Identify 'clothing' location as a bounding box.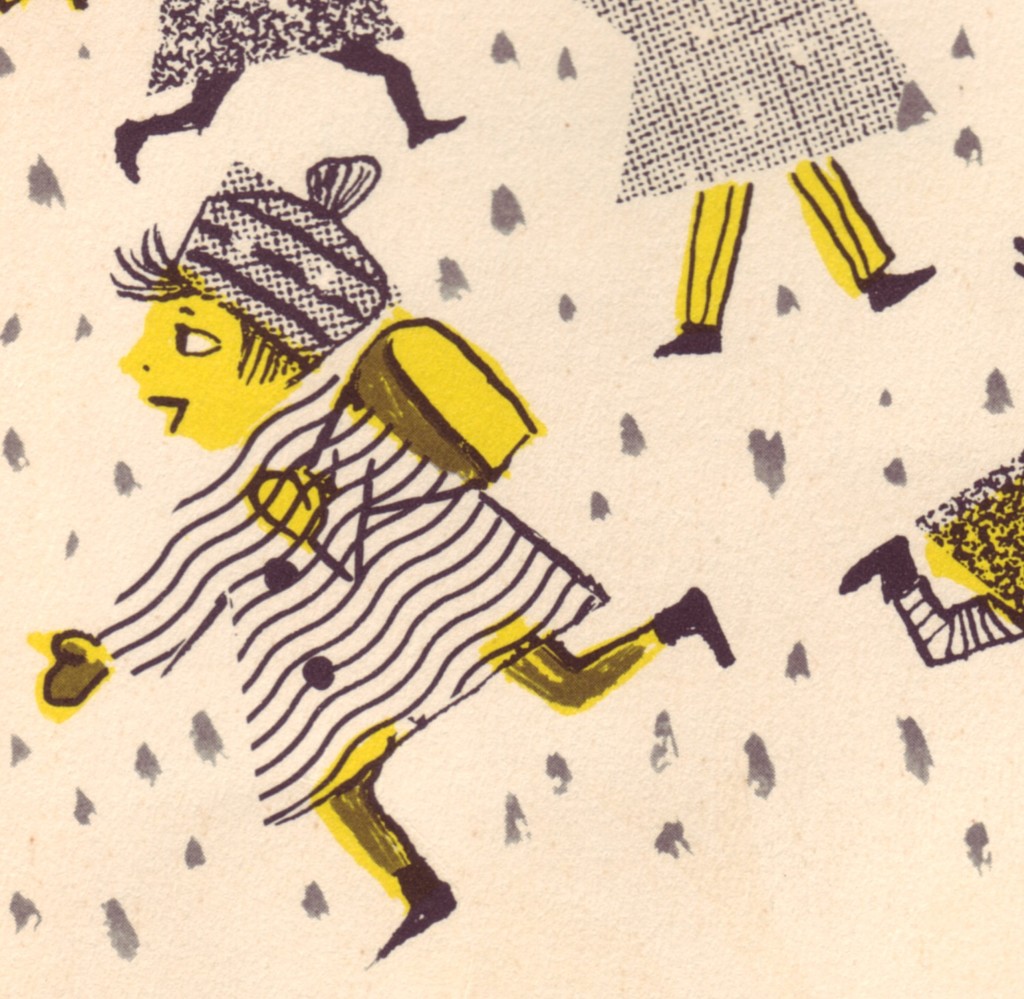
(x1=908, y1=452, x2=1023, y2=611).
